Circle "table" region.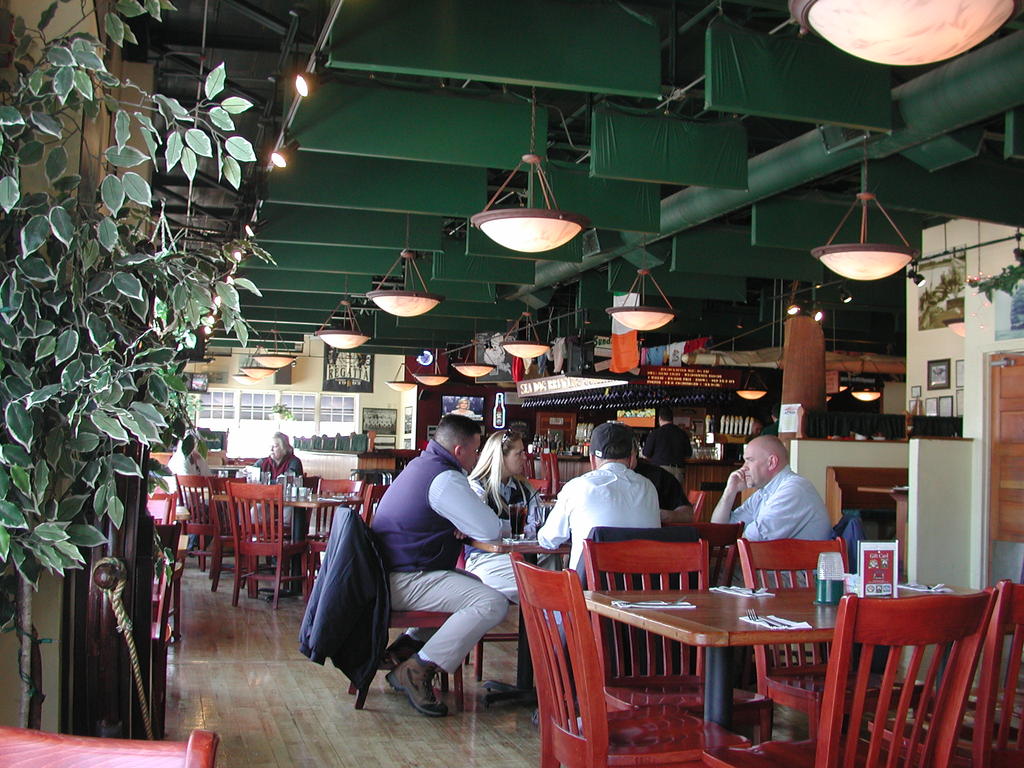
Region: bbox=[256, 484, 366, 576].
